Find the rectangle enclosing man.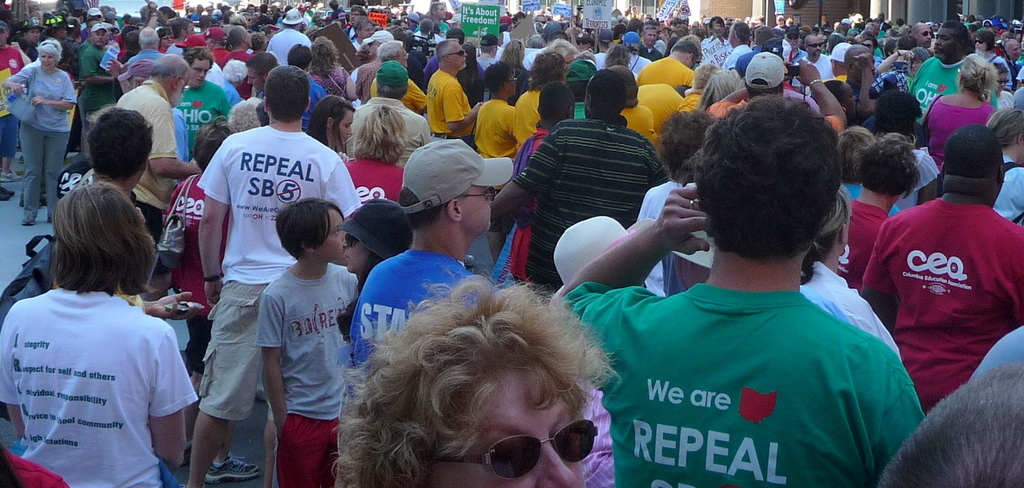
region(345, 62, 439, 182).
